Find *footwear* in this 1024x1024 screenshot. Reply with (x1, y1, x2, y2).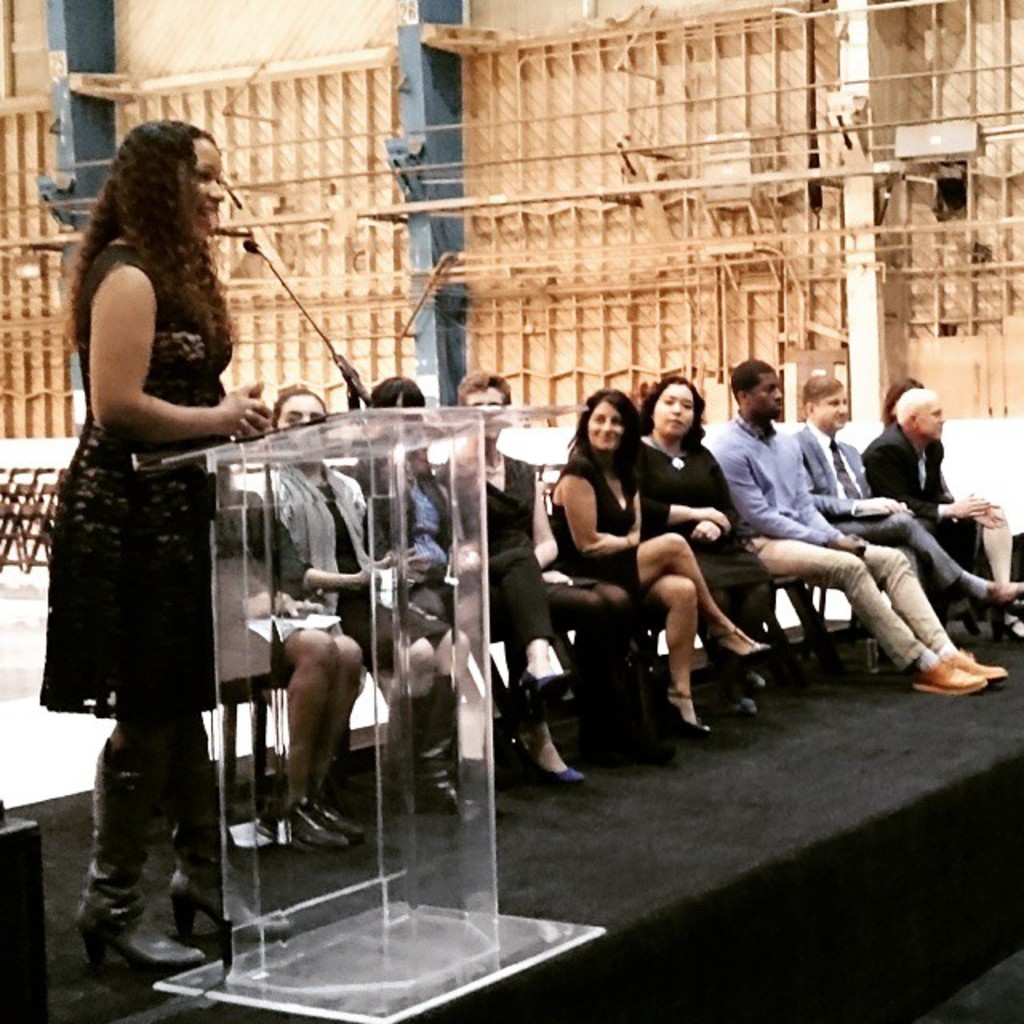
(526, 669, 571, 698).
